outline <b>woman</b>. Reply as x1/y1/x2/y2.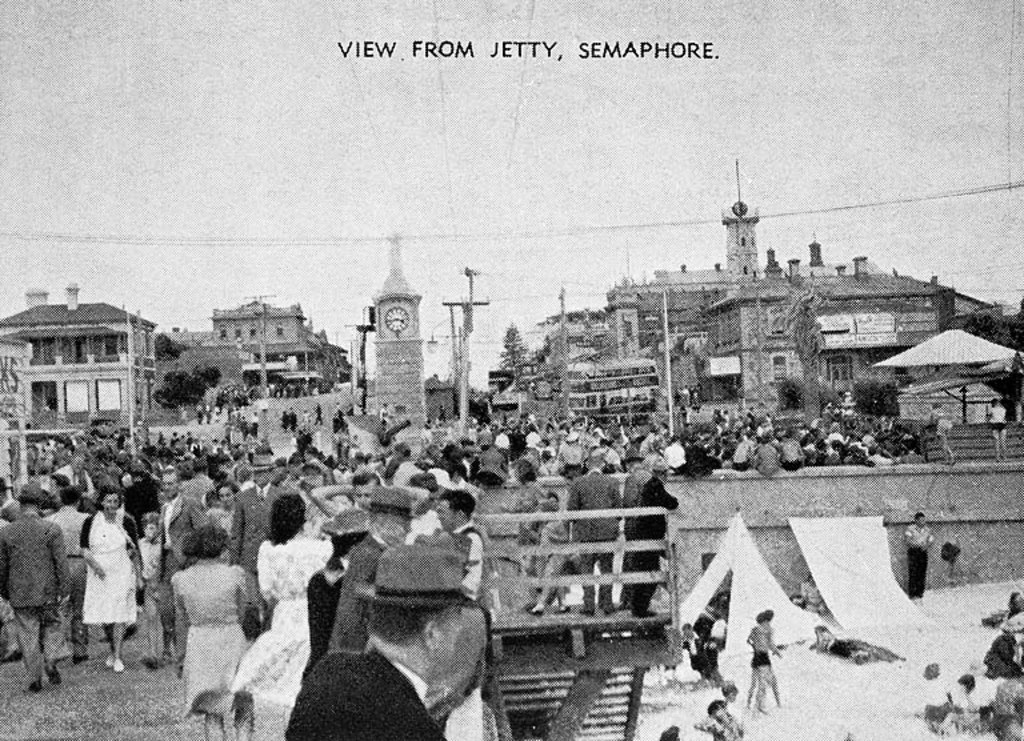
501/464/549/585.
